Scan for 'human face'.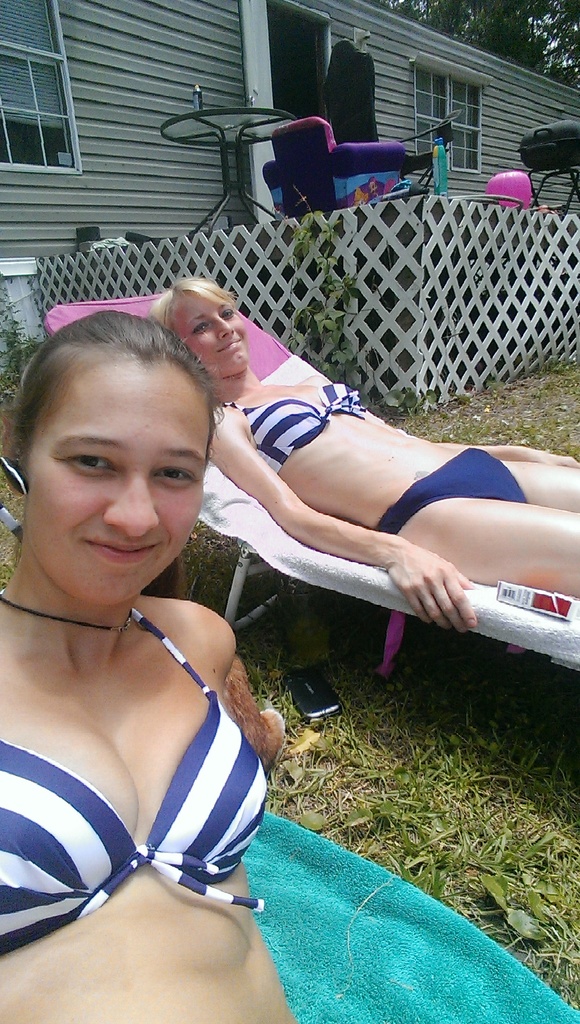
Scan result: left=27, top=359, right=213, bottom=606.
